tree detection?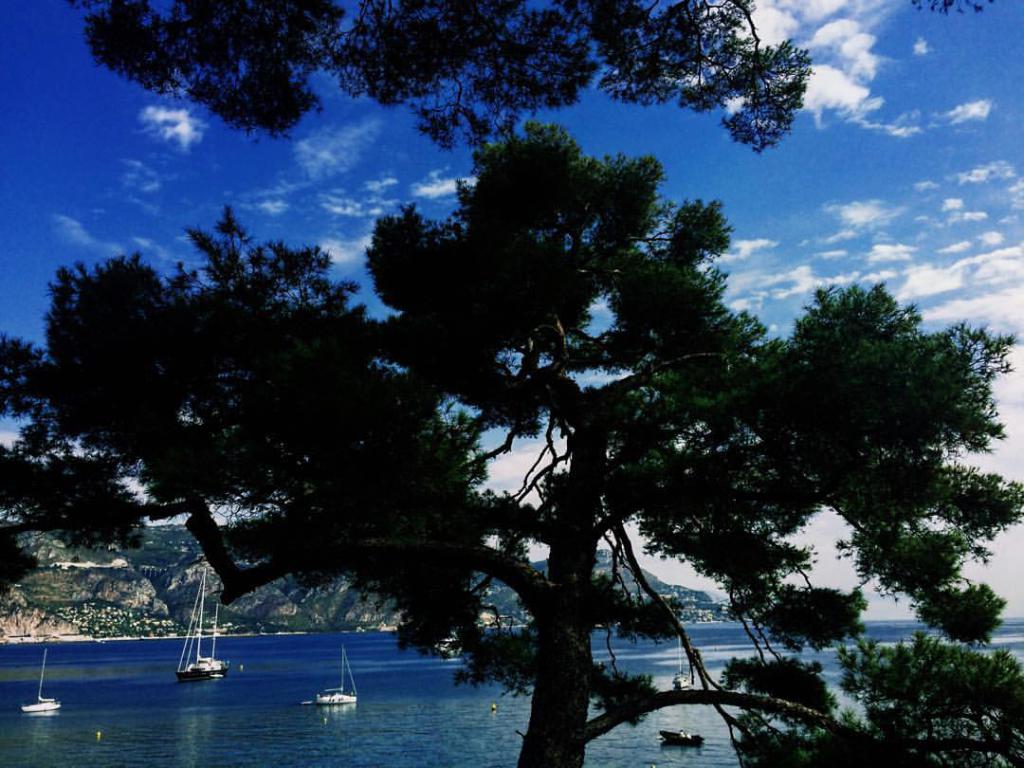
67 0 997 157
